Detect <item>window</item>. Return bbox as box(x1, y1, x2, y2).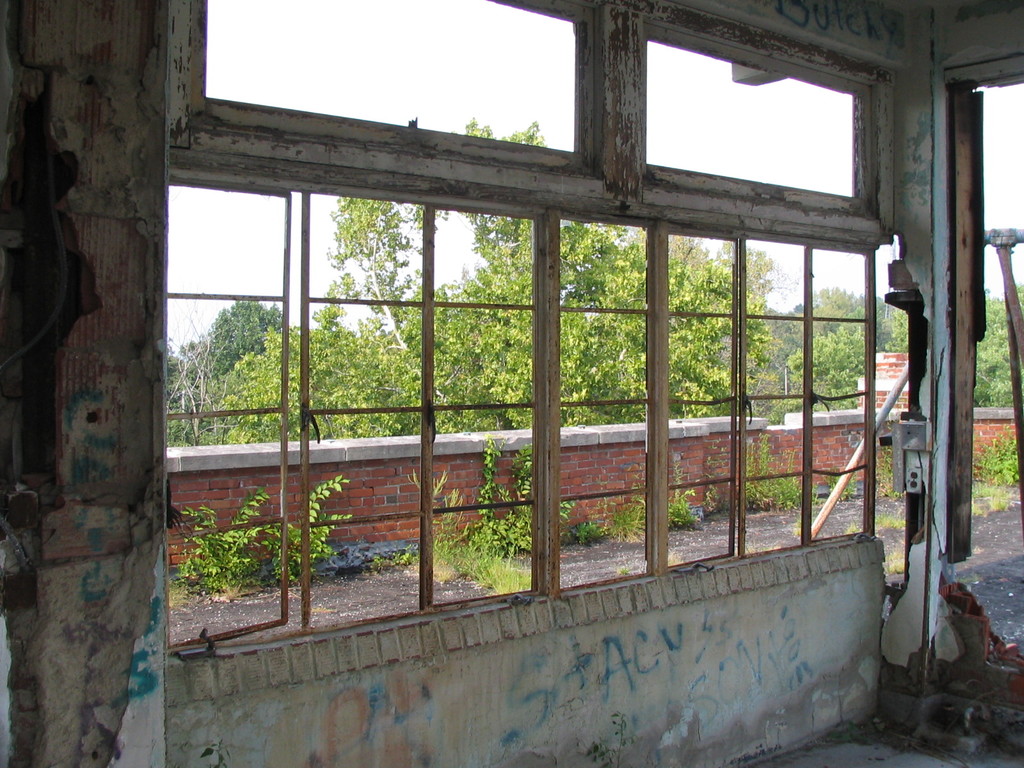
box(163, 168, 887, 653).
